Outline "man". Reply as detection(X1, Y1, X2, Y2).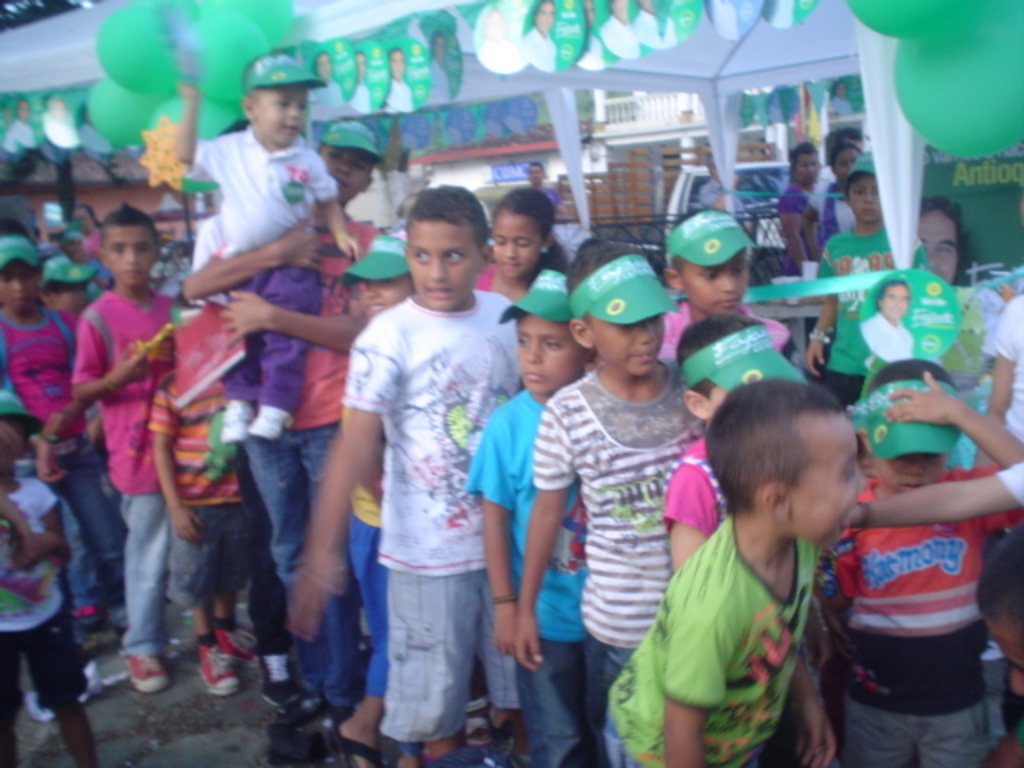
detection(186, 122, 414, 744).
